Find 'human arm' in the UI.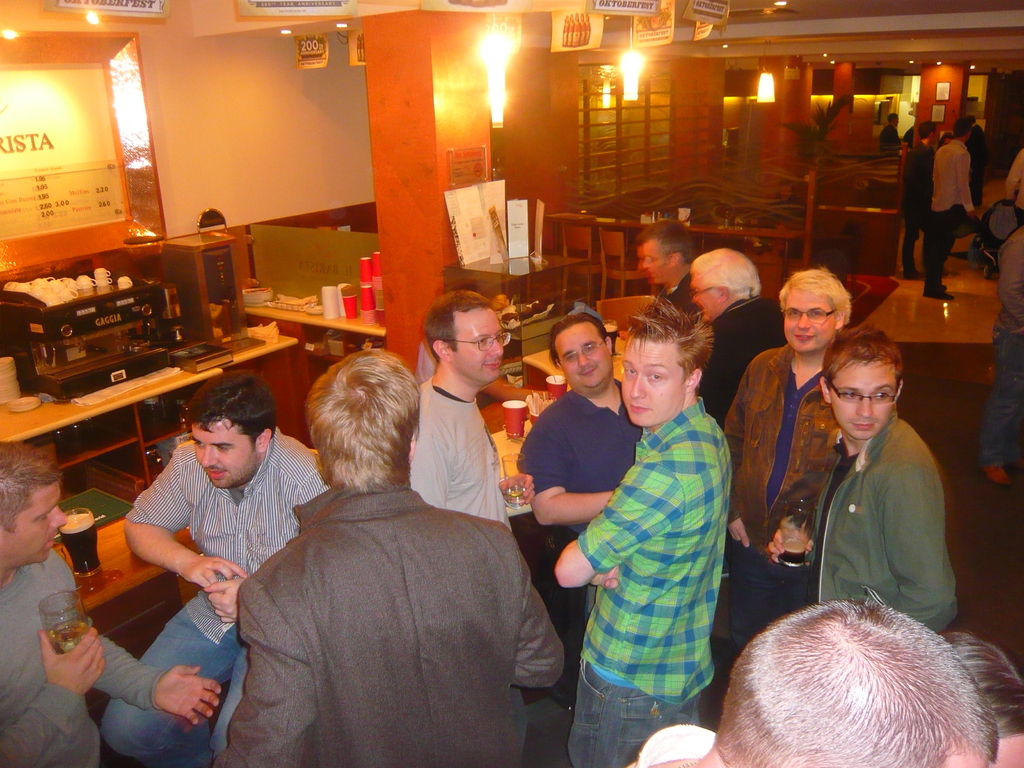
UI element at left=208, top=569, right=320, bottom=767.
